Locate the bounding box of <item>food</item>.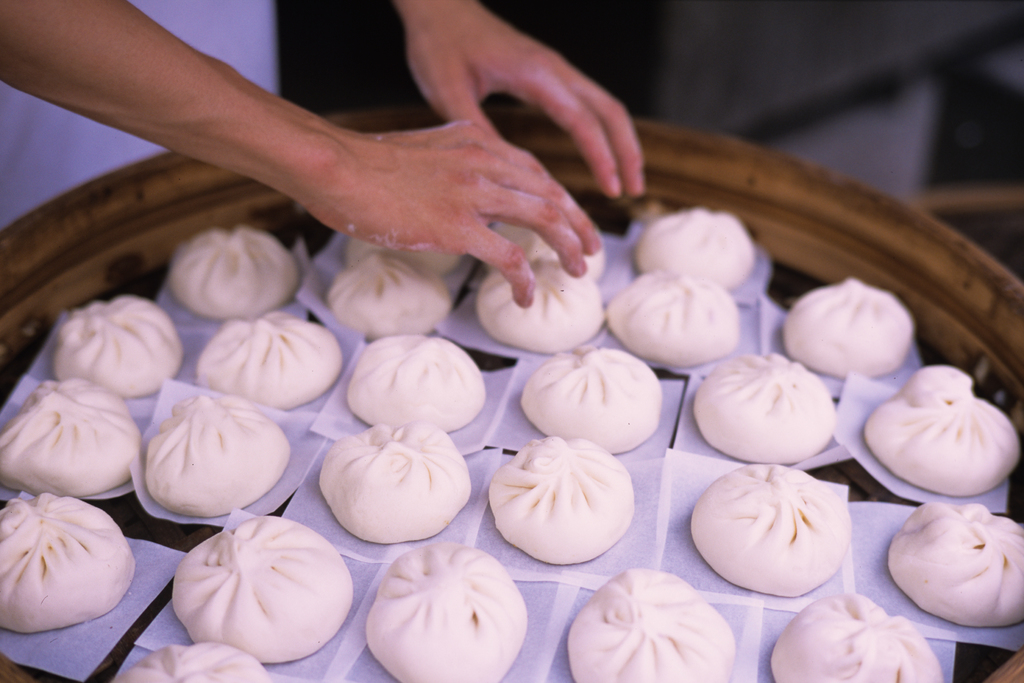
Bounding box: l=760, t=572, r=958, b=682.
